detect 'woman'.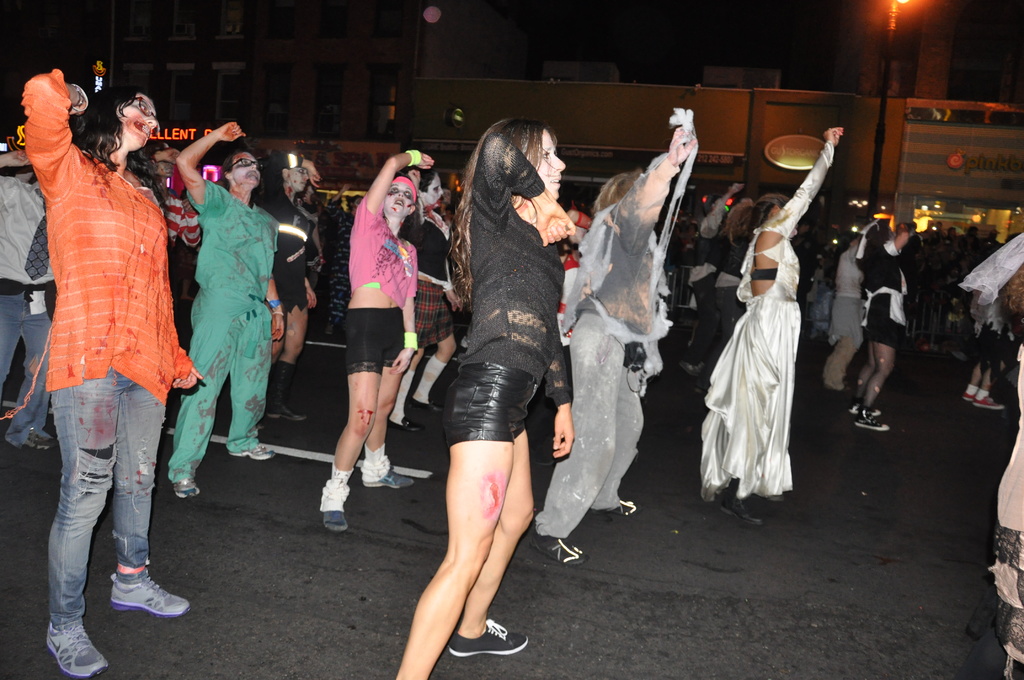
Detected at (524, 102, 704, 581).
